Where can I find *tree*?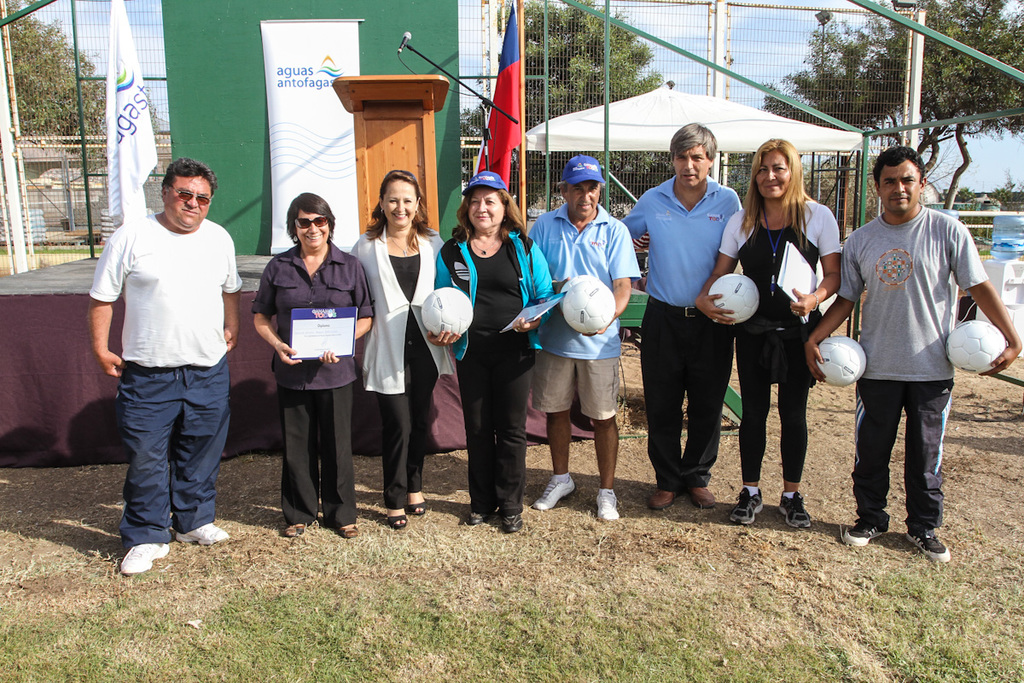
You can find it at 764, 0, 1023, 205.
